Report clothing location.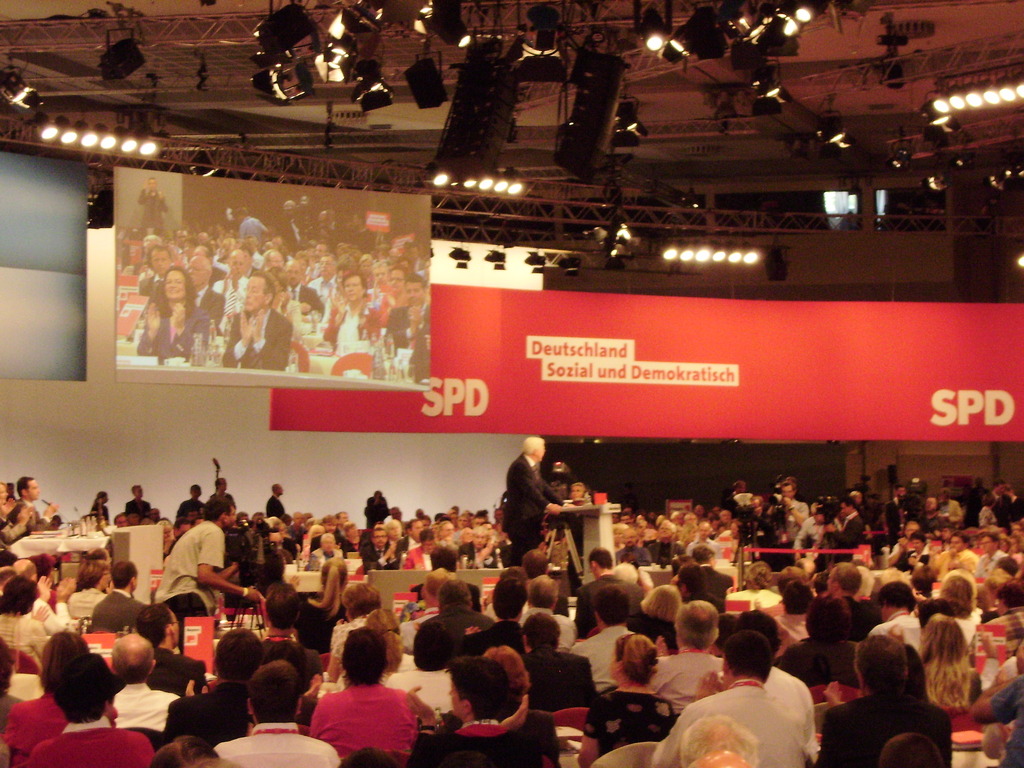
Report: box=[310, 674, 446, 761].
